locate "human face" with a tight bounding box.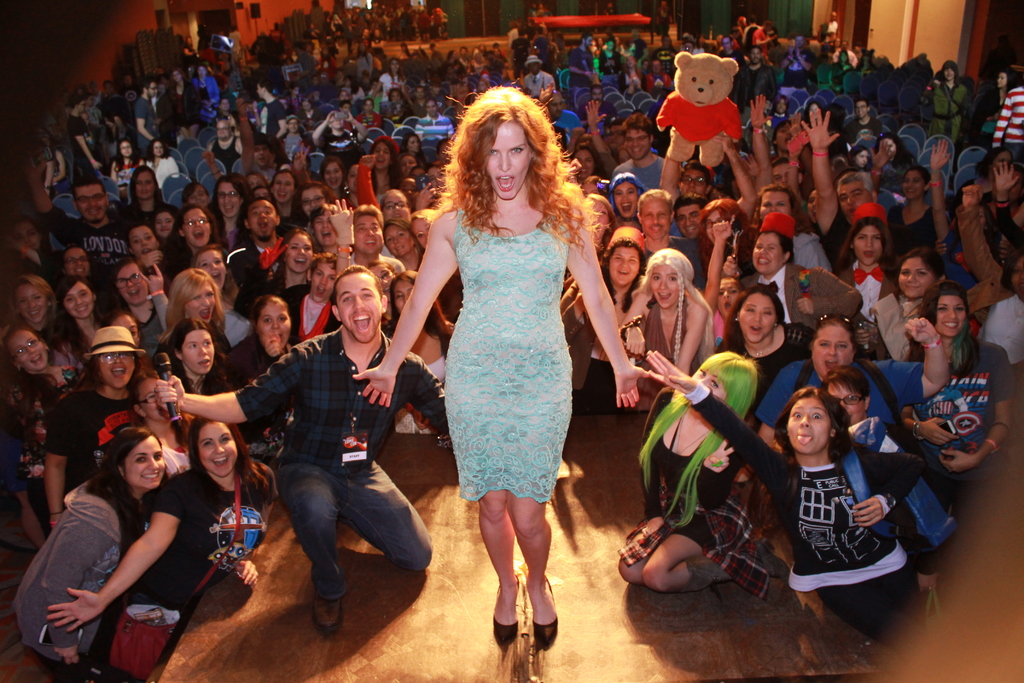
BBox(753, 235, 780, 270).
